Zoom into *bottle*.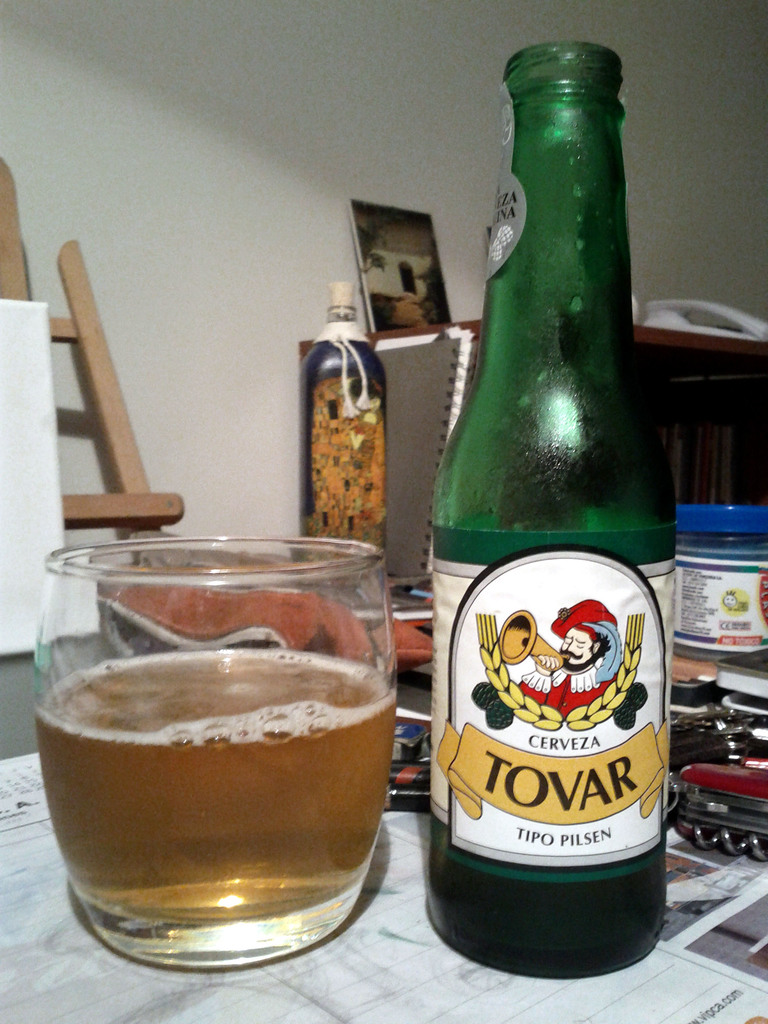
Zoom target: detection(429, 37, 676, 979).
